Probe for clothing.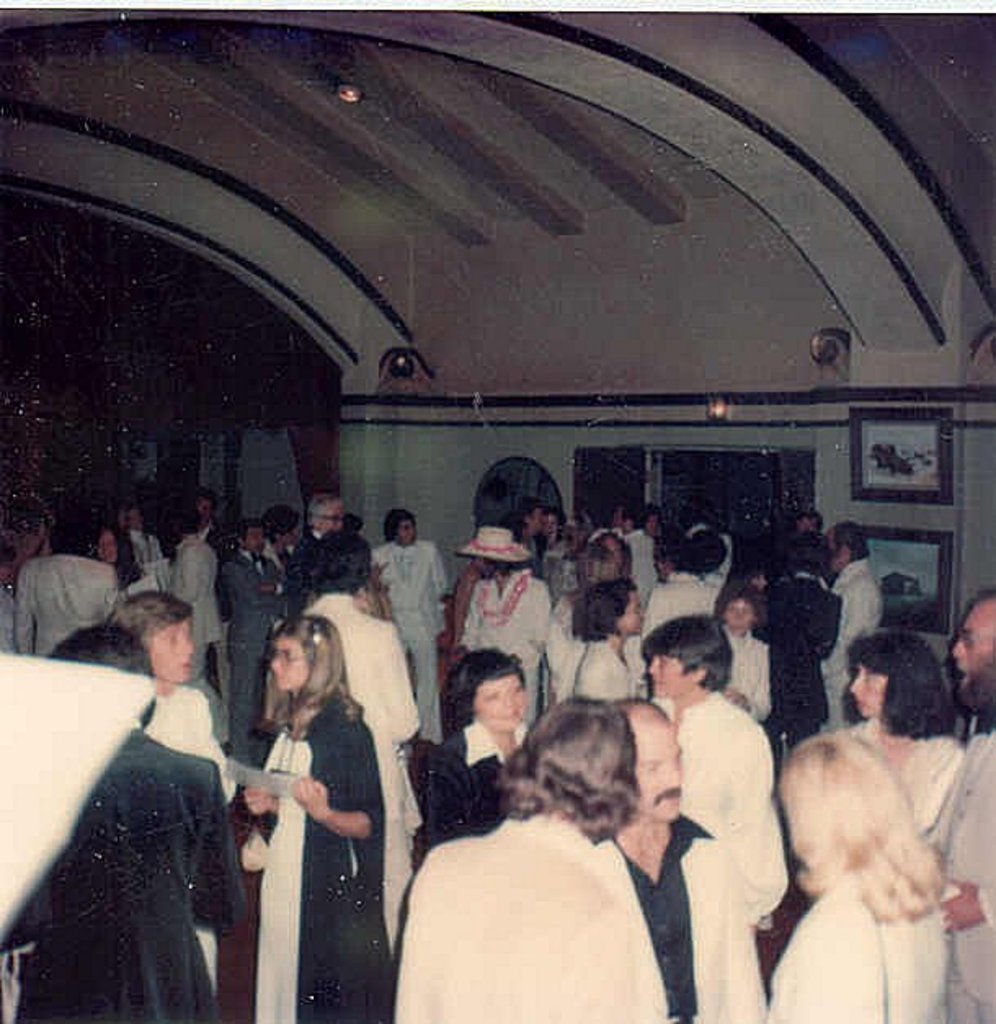
Probe result: (left=617, top=532, right=660, bottom=622).
